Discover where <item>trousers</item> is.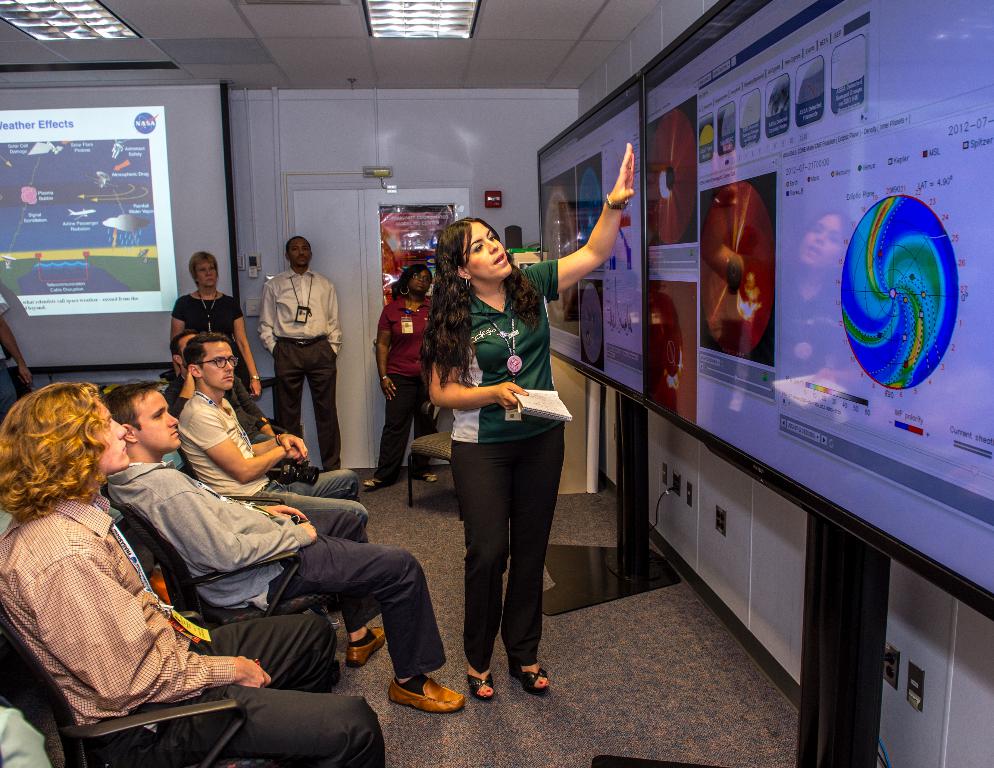
Discovered at (left=270, top=524, right=452, bottom=680).
